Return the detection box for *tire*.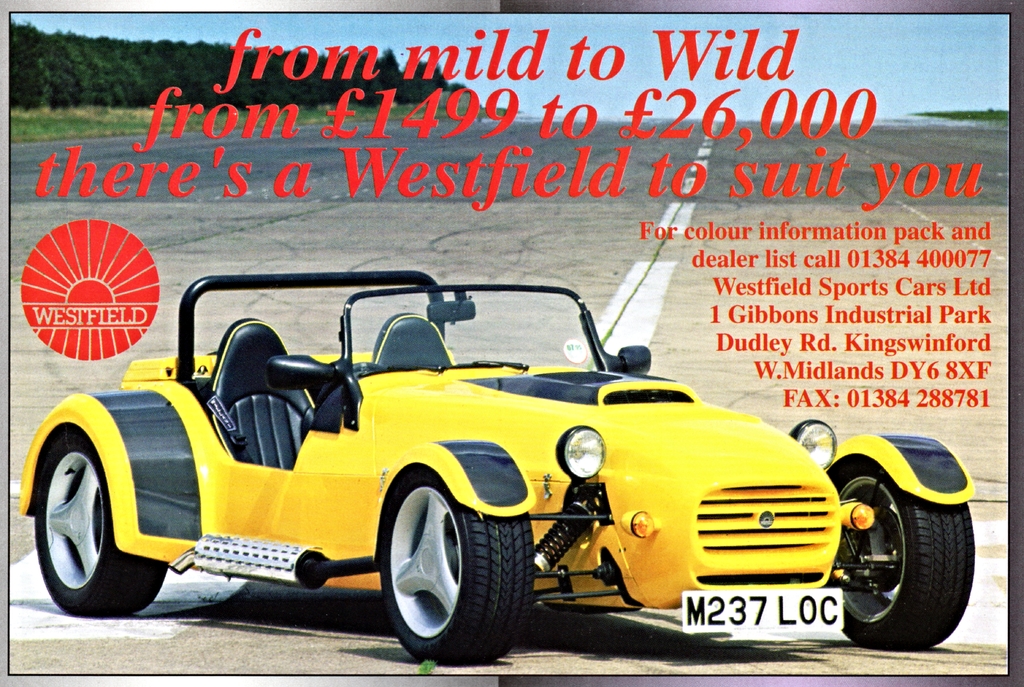
[381, 468, 531, 659].
